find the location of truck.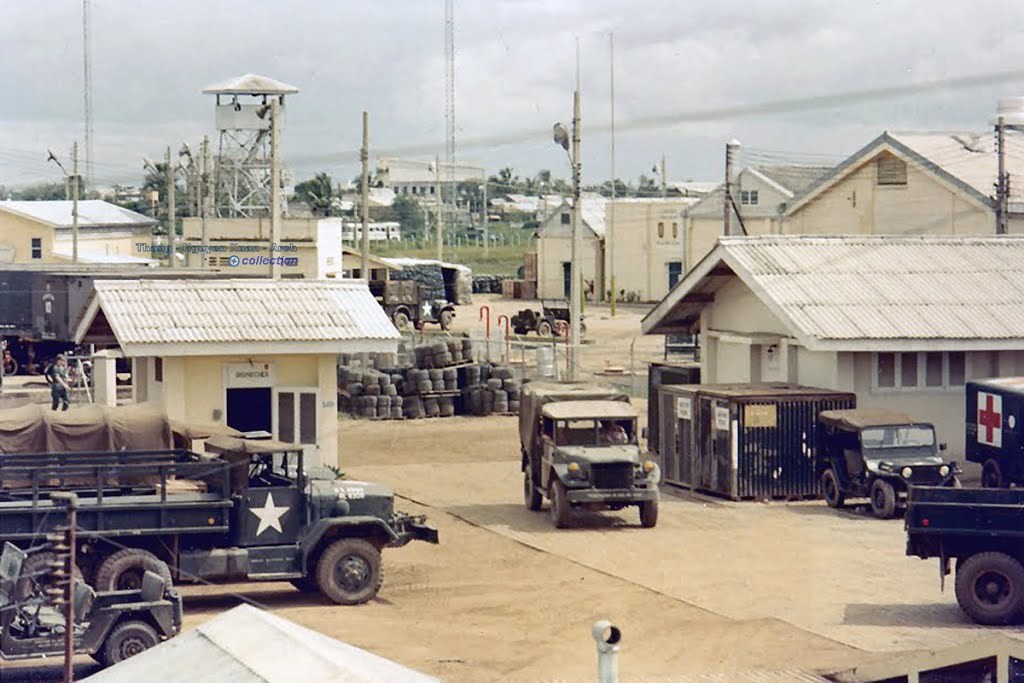
Location: box=[530, 385, 676, 536].
